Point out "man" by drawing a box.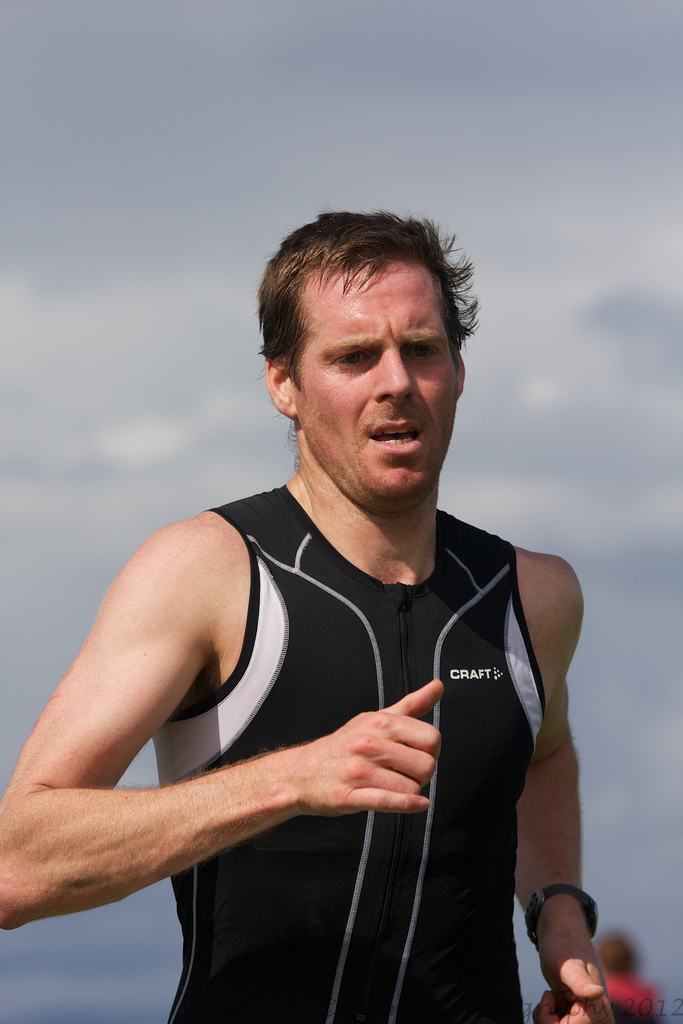
{"x1": 35, "y1": 223, "x2": 607, "y2": 995}.
